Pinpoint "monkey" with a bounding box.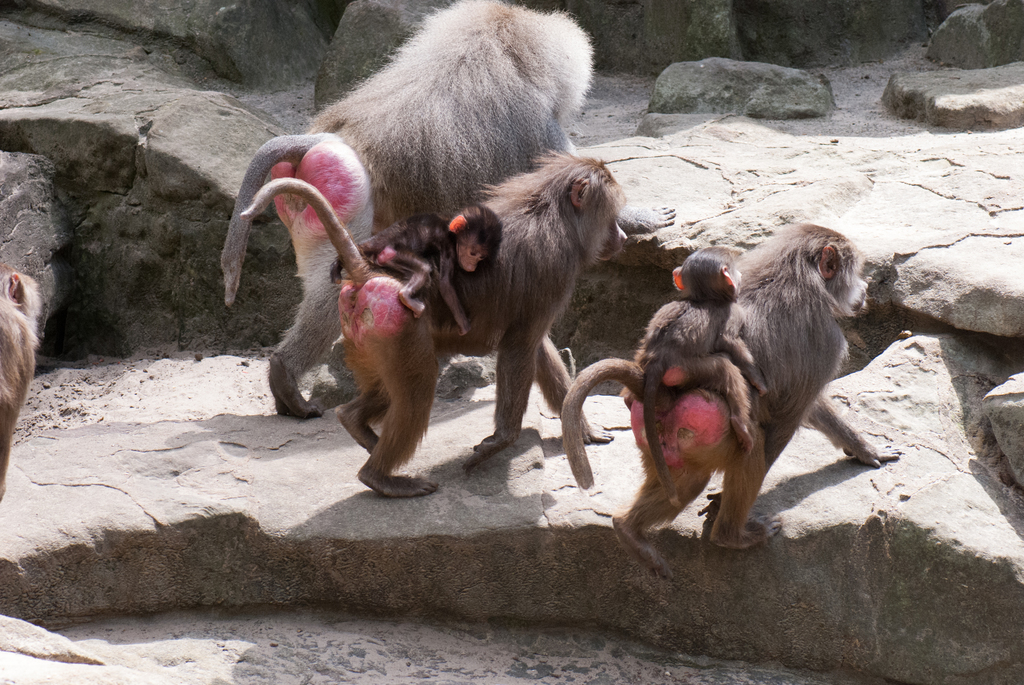
x1=1, y1=269, x2=56, y2=494.
